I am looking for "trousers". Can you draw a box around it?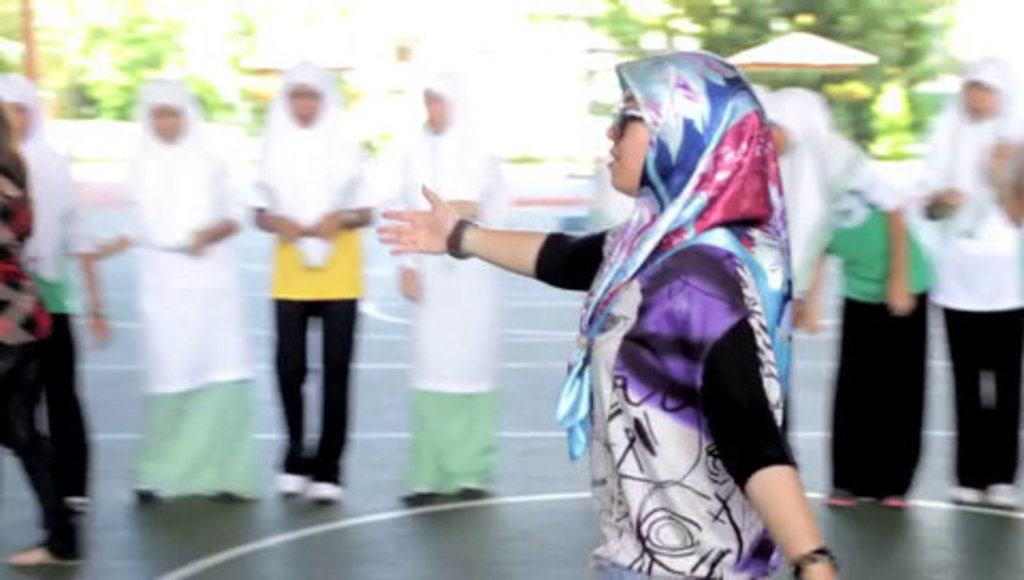
Sure, the bounding box is BBox(943, 307, 1022, 490).
